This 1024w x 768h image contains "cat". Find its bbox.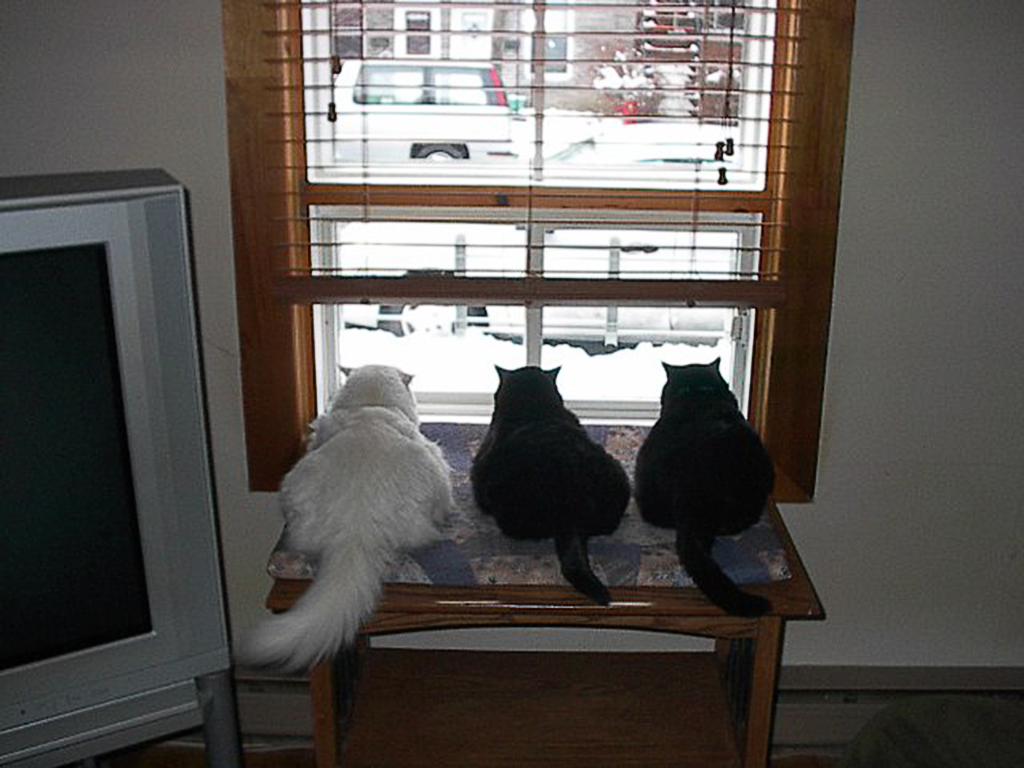
[left=462, top=357, right=634, bottom=611].
